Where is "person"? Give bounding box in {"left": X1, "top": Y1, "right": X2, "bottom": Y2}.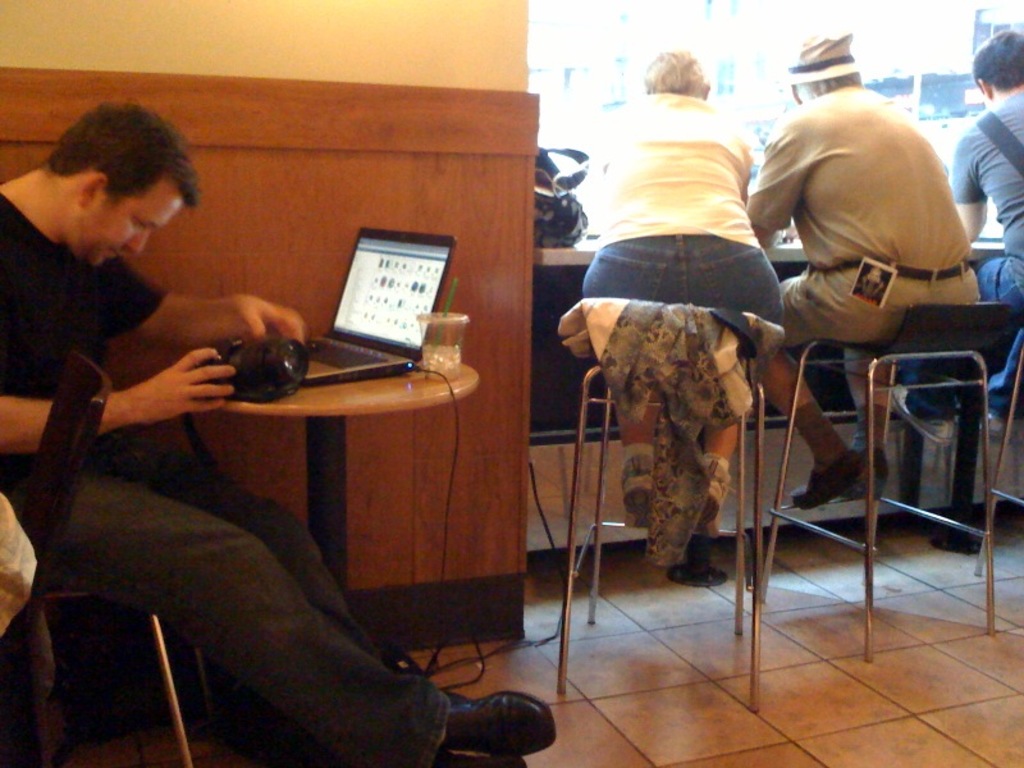
{"left": 580, "top": 41, "right": 787, "bottom": 545}.
